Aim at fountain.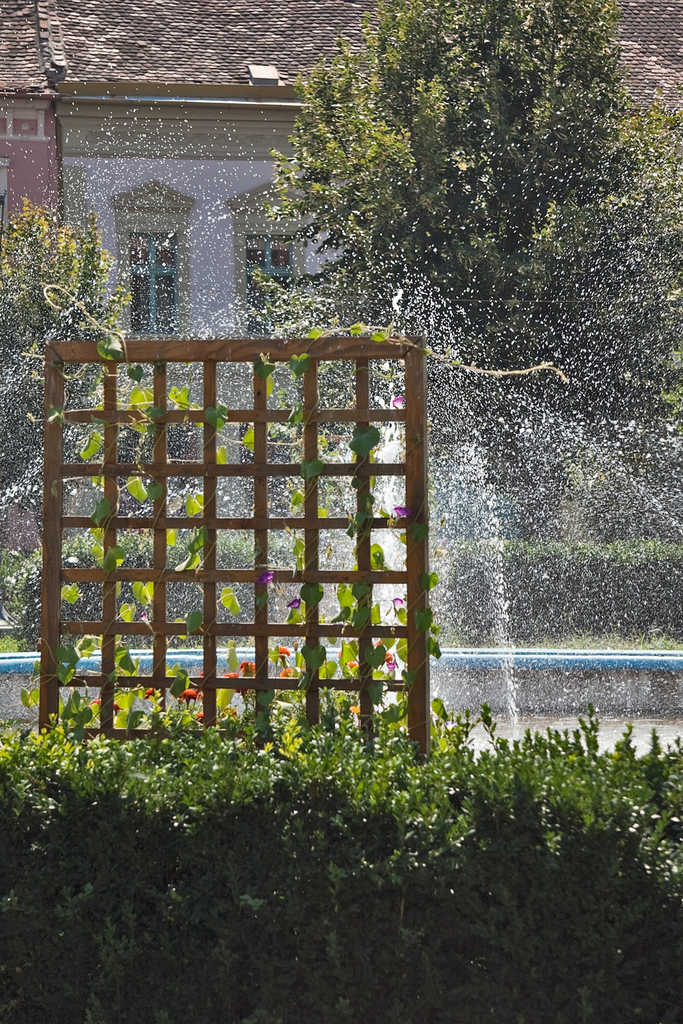
Aimed at left=0, top=100, right=681, bottom=749.
